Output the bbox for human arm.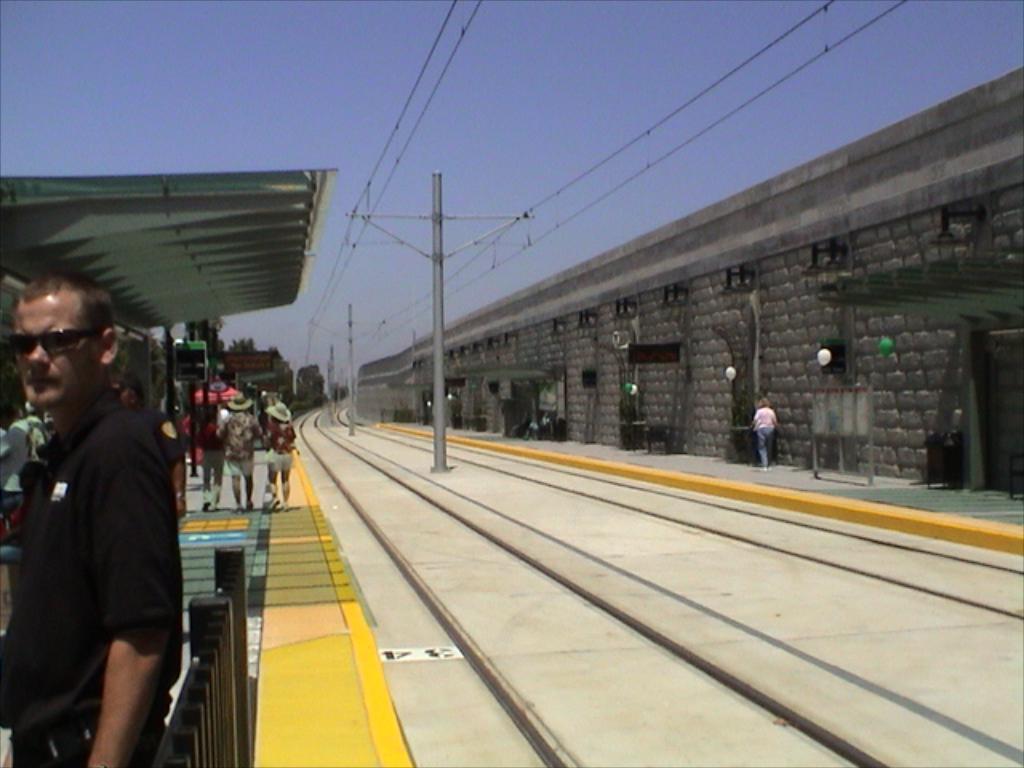
[88,418,181,766].
